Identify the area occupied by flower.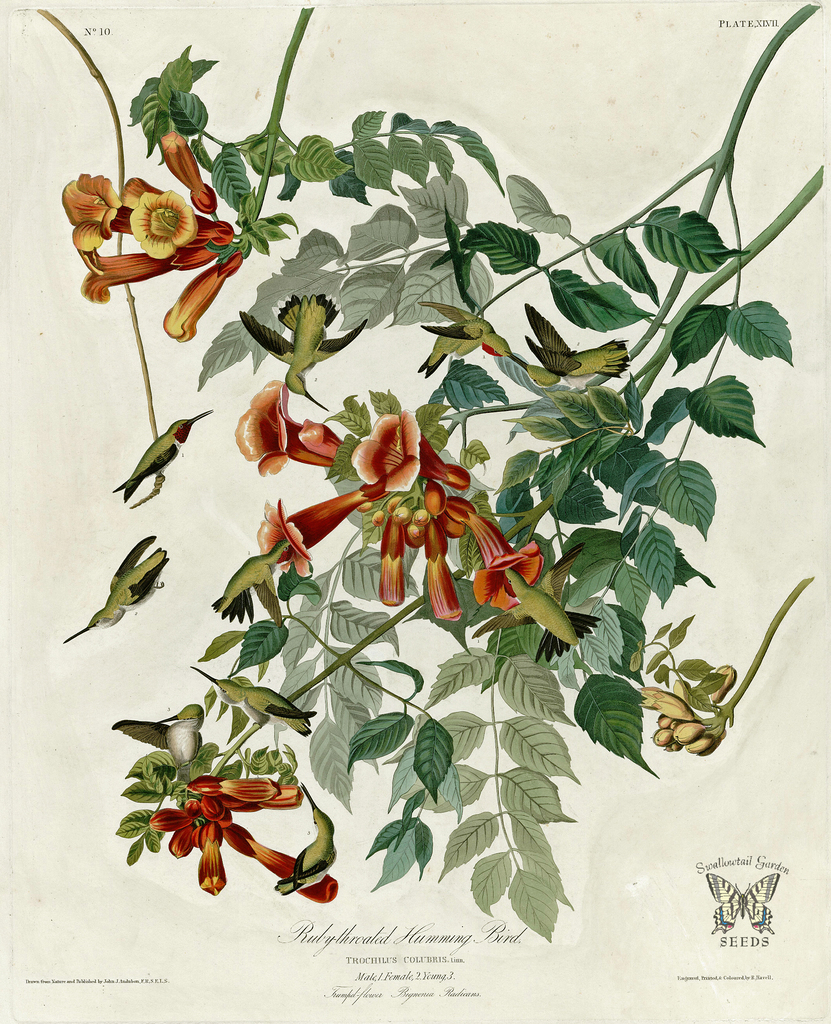
Area: bbox=(347, 410, 471, 497).
